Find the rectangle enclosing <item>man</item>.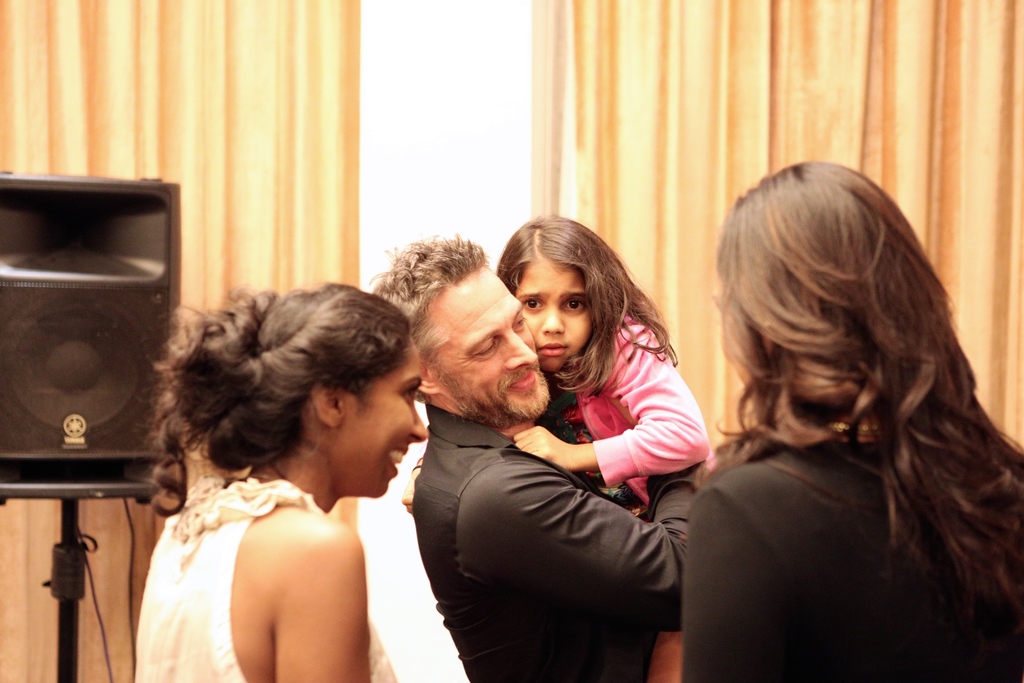
x1=388, y1=206, x2=700, y2=678.
